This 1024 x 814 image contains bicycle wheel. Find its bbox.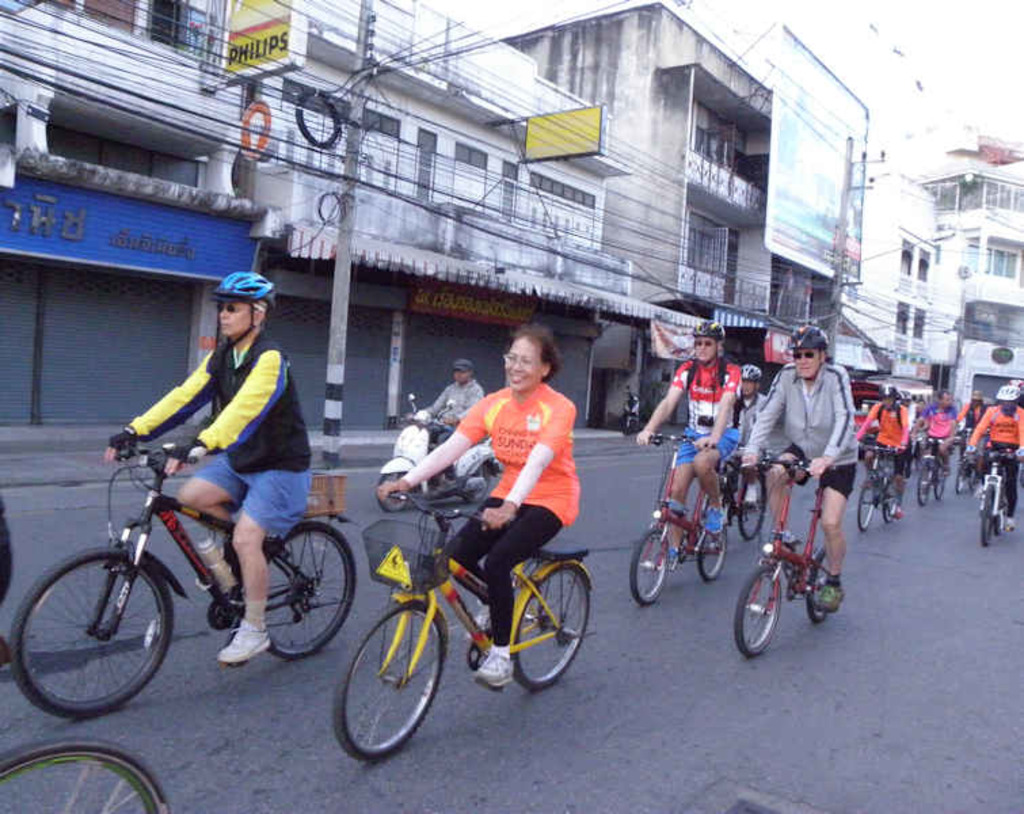
{"left": 509, "top": 563, "right": 591, "bottom": 693}.
